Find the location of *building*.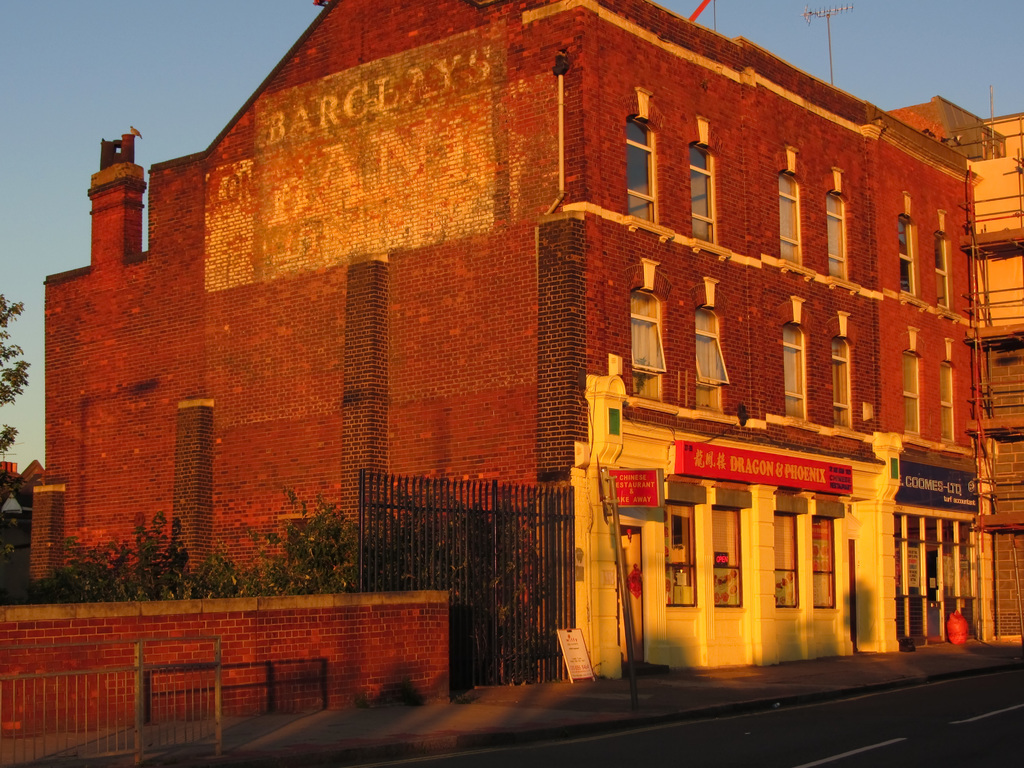
Location: region(24, 0, 999, 680).
